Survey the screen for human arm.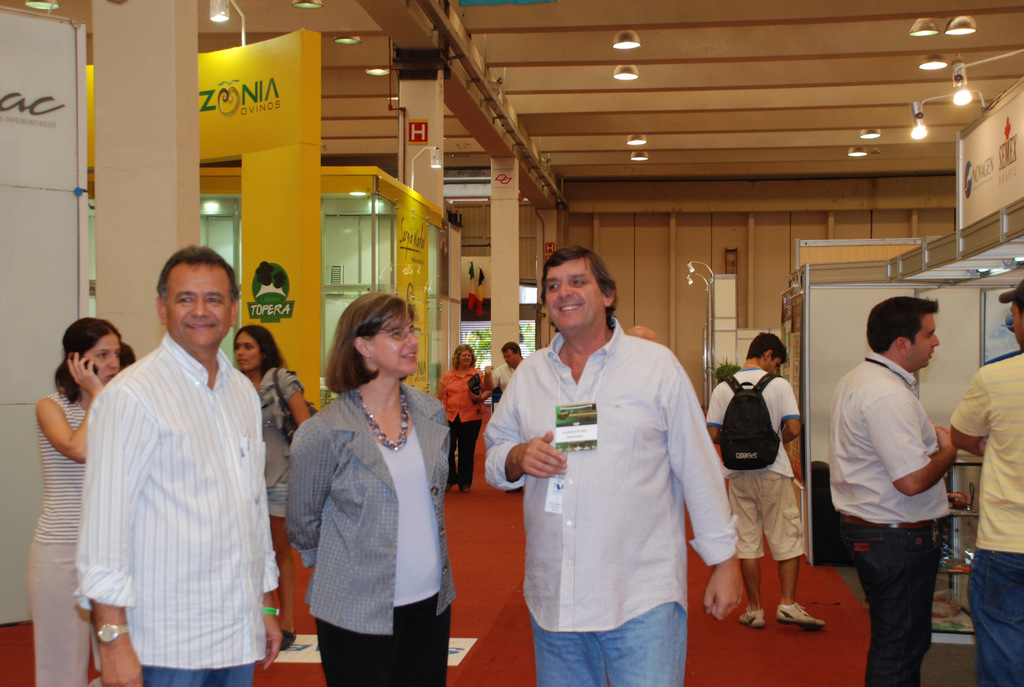
Survey found: box=[483, 362, 503, 400].
